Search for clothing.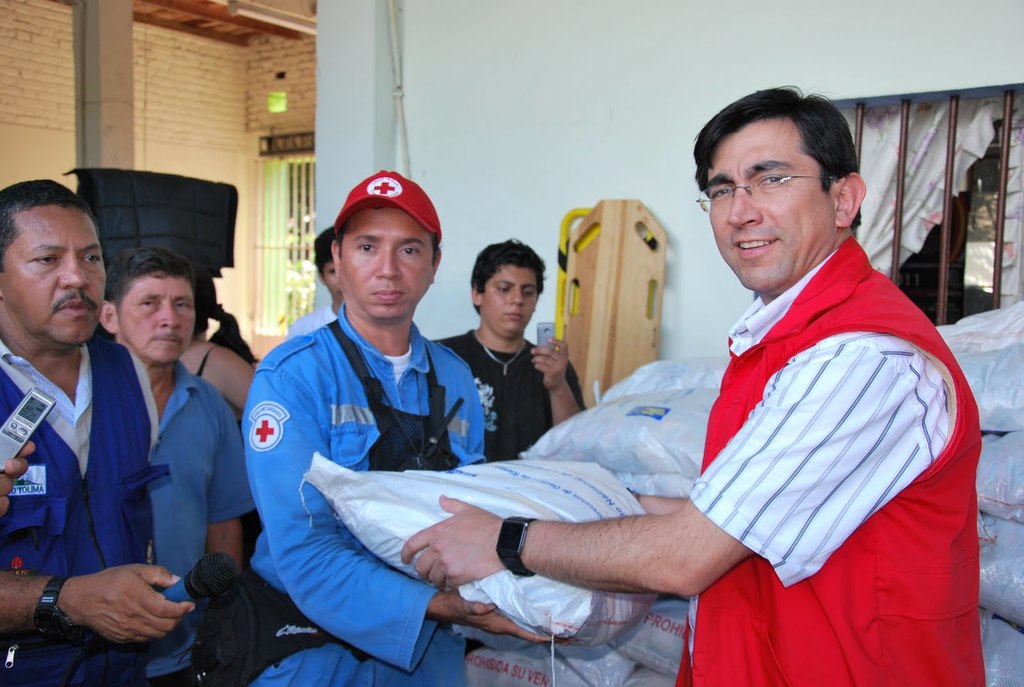
Found at bbox=[245, 304, 500, 686].
